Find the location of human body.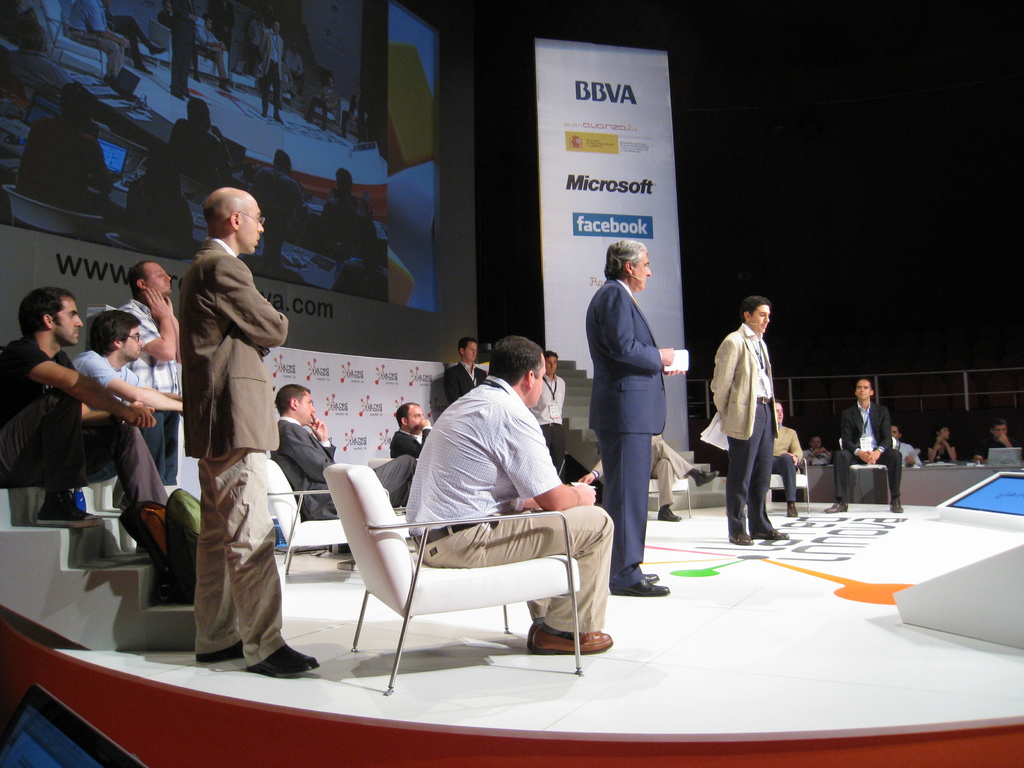
Location: x1=443 y1=360 x2=488 y2=404.
